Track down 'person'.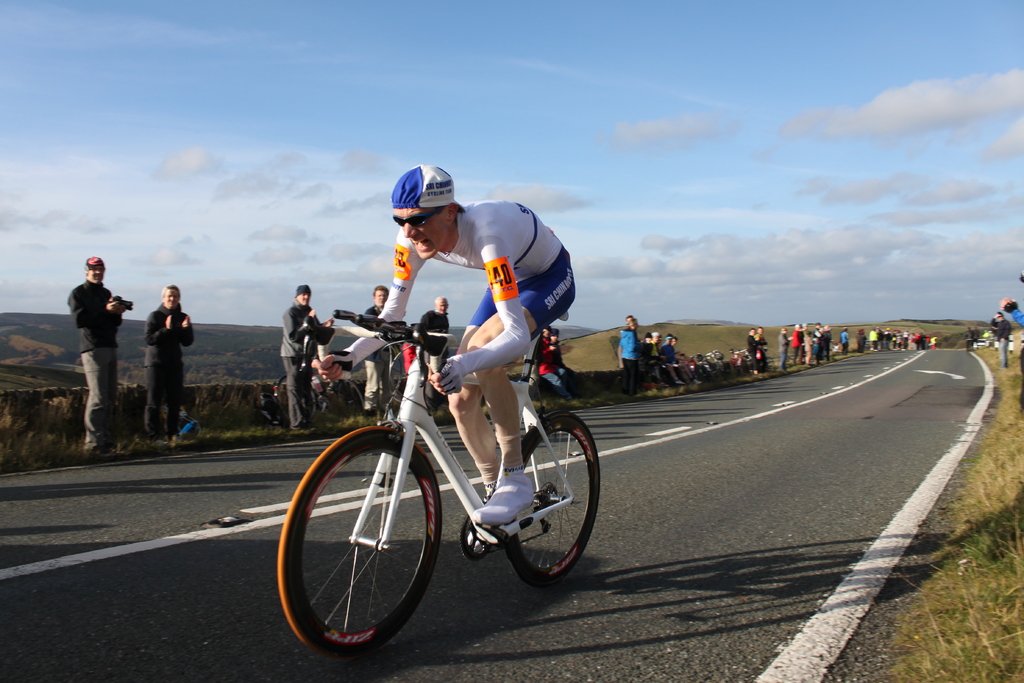
Tracked to Rect(418, 298, 449, 329).
